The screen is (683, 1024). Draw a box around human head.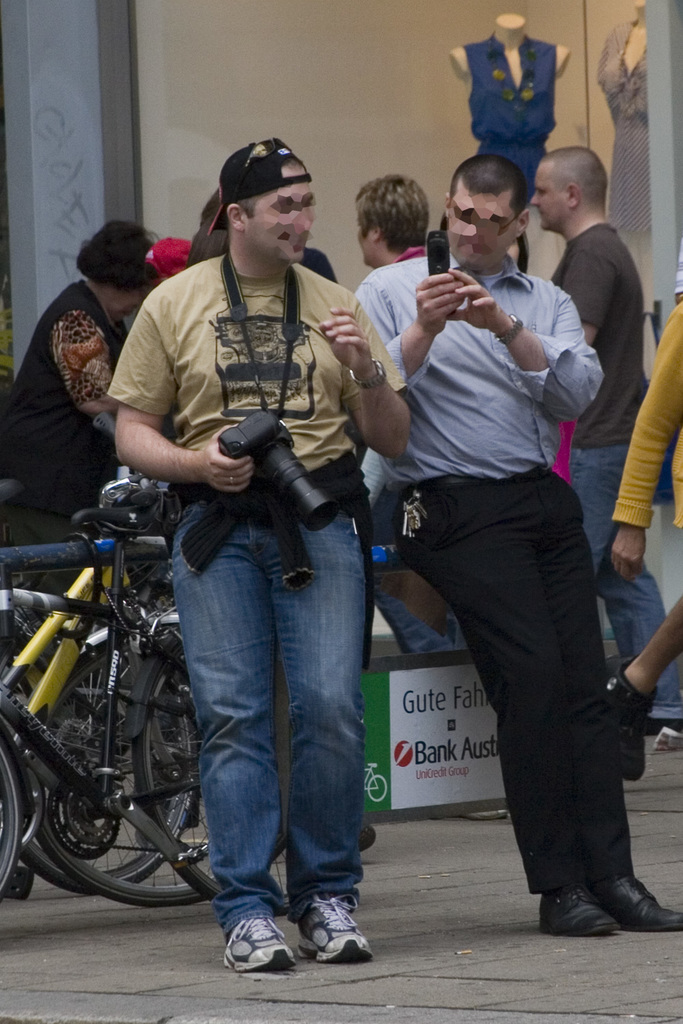
354:177:429:266.
